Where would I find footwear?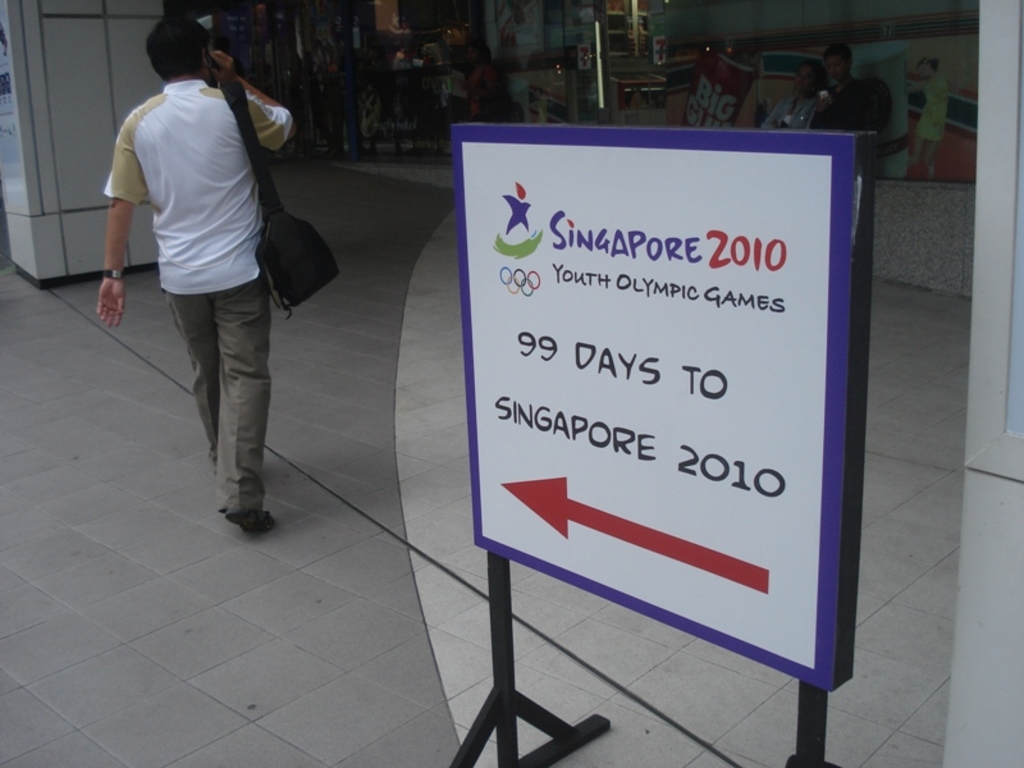
At rect(220, 511, 280, 535).
